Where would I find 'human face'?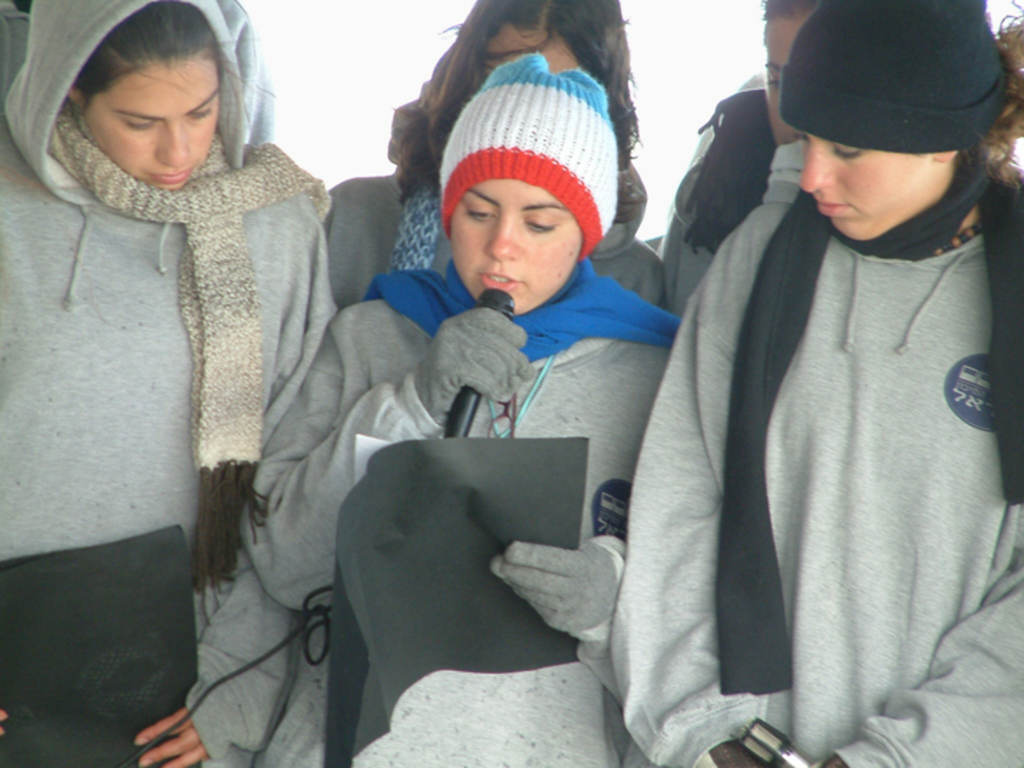
At crop(448, 176, 580, 311).
